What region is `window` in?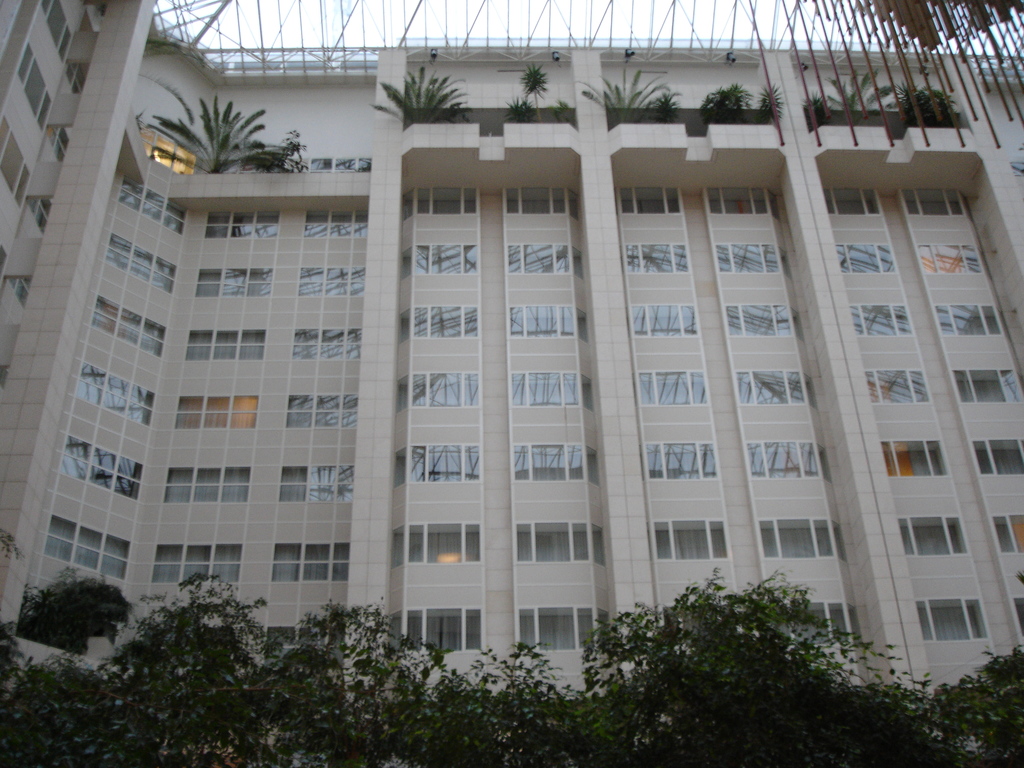
crop(64, 430, 145, 498).
